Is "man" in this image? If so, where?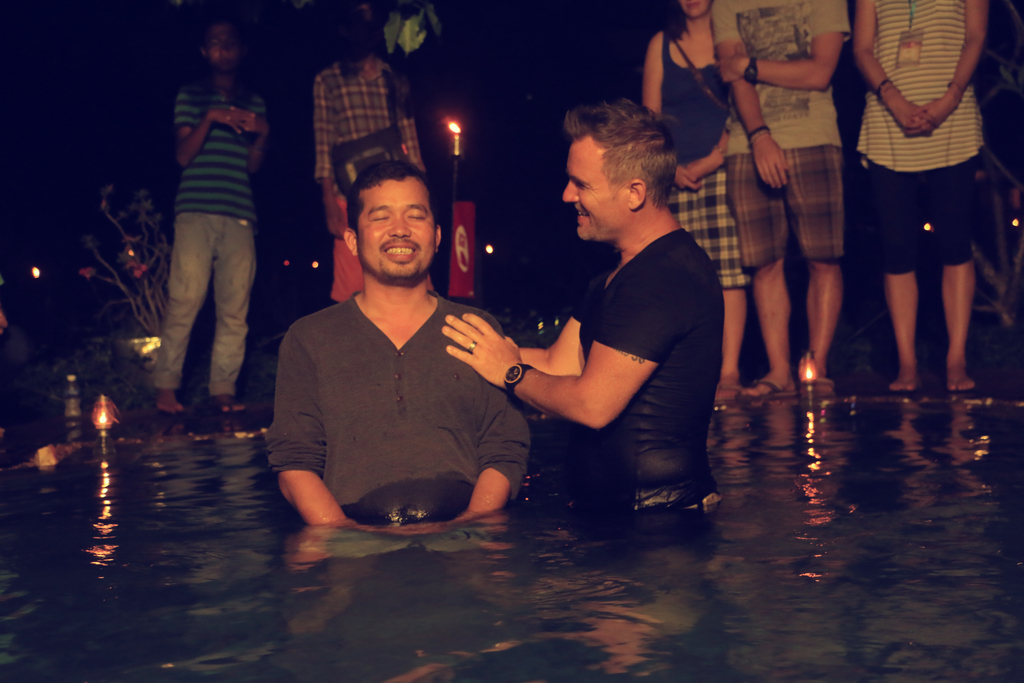
Yes, at region(262, 159, 529, 532).
